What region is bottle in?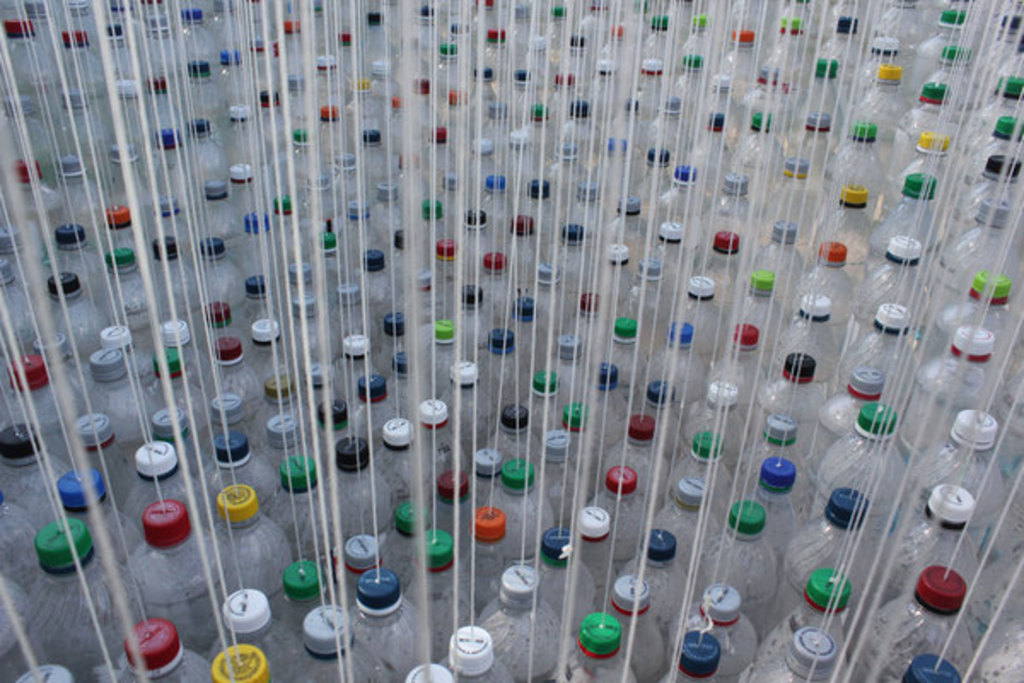
(left=230, top=210, right=276, bottom=283).
